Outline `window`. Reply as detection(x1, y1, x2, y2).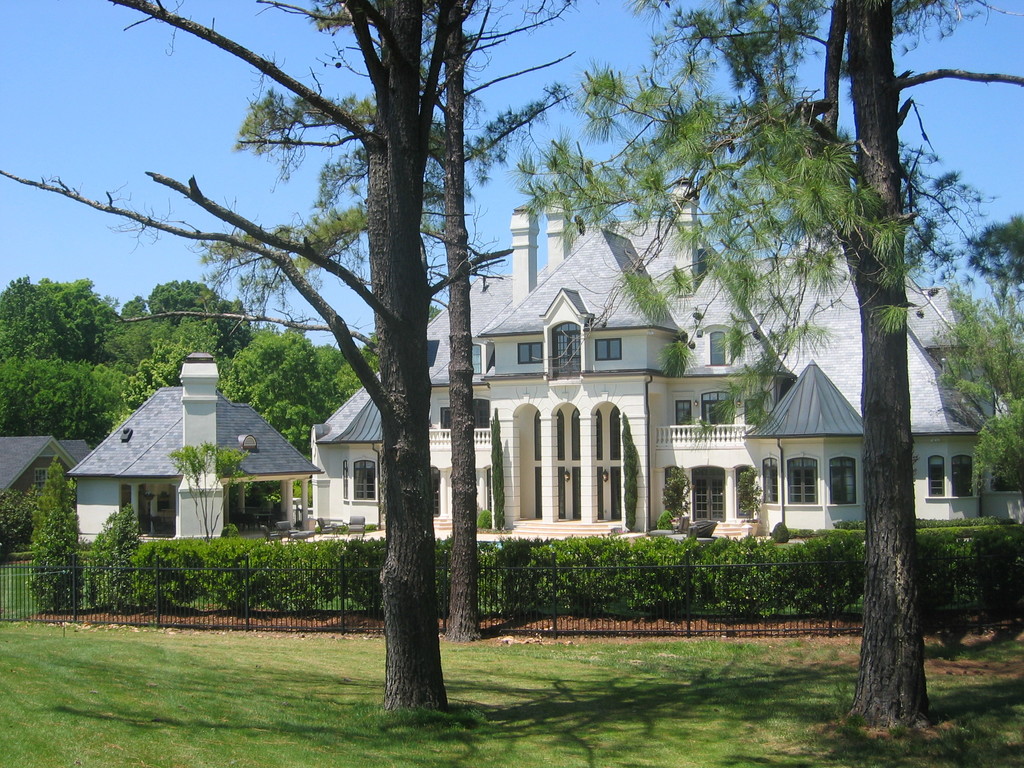
detection(555, 326, 583, 376).
